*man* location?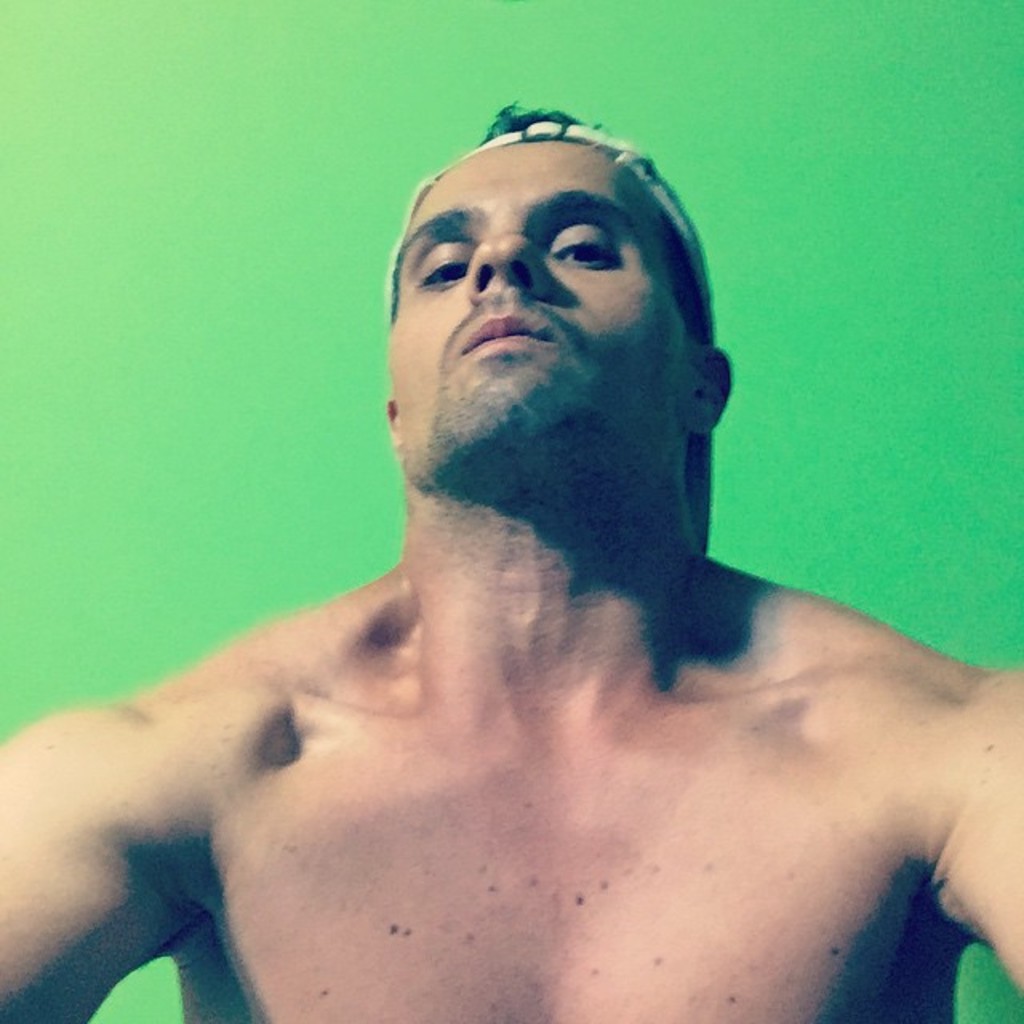
x1=72, y1=94, x2=995, y2=1008
